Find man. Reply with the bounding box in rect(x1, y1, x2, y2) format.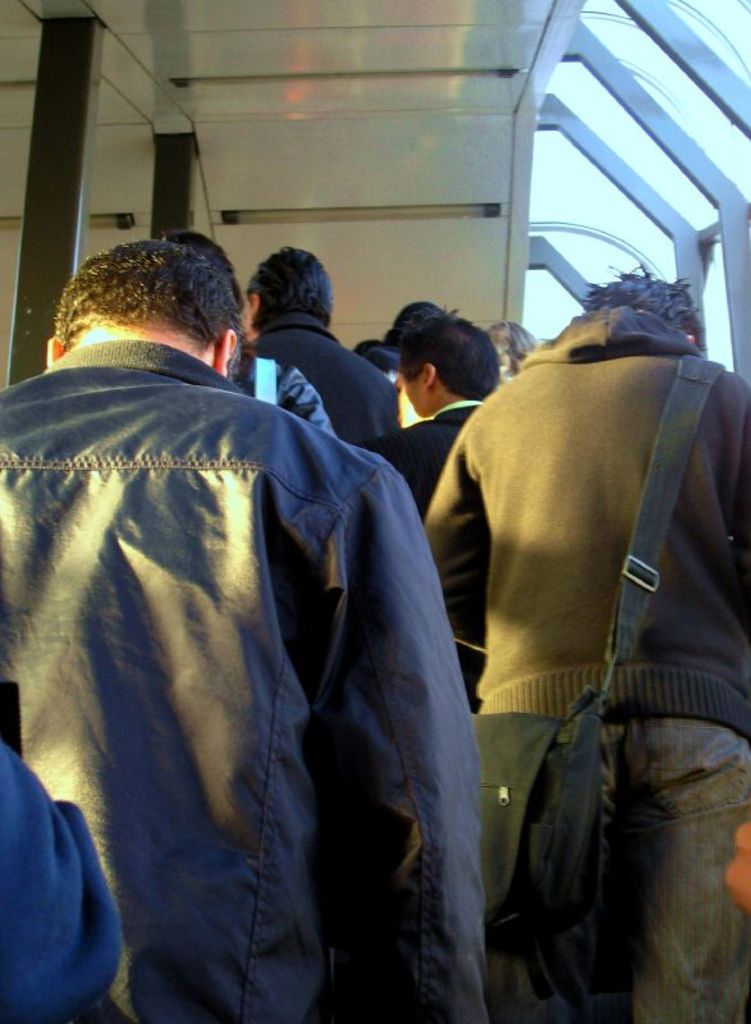
rect(384, 296, 435, 349).
